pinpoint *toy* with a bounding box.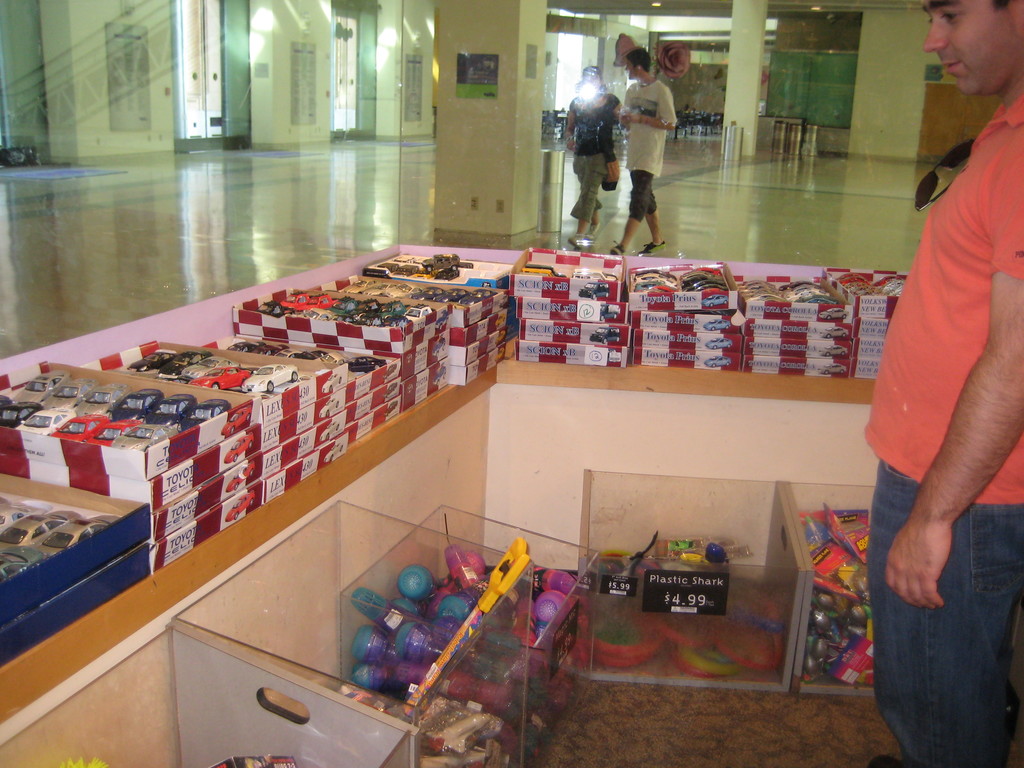
box(128, 349, 296, 392).
